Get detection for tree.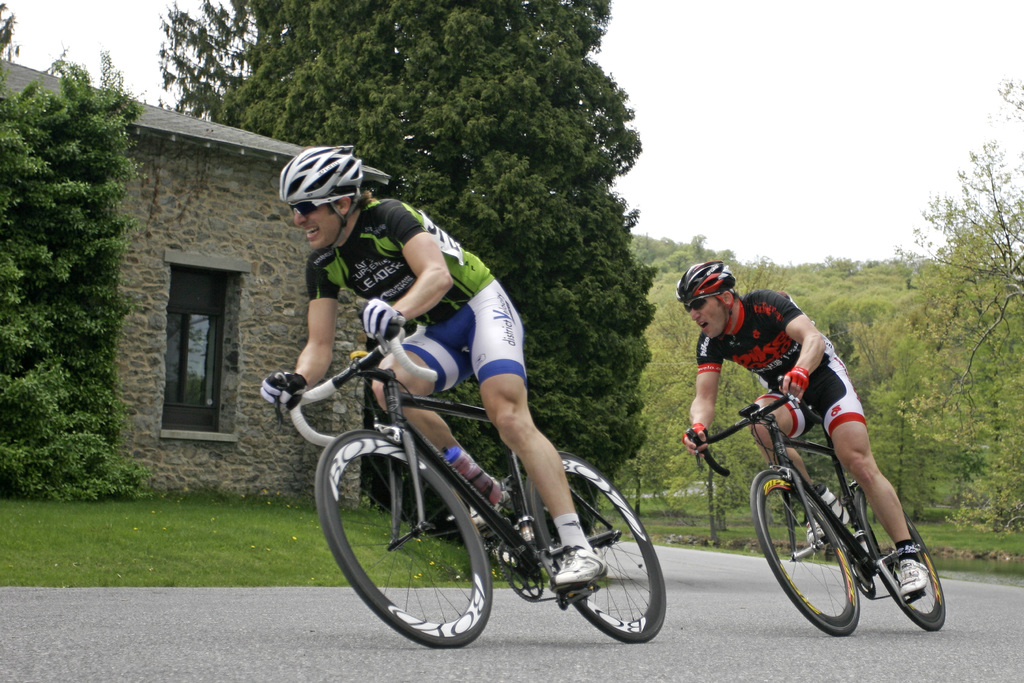
Detection: region(152, 0, 656, 542).
